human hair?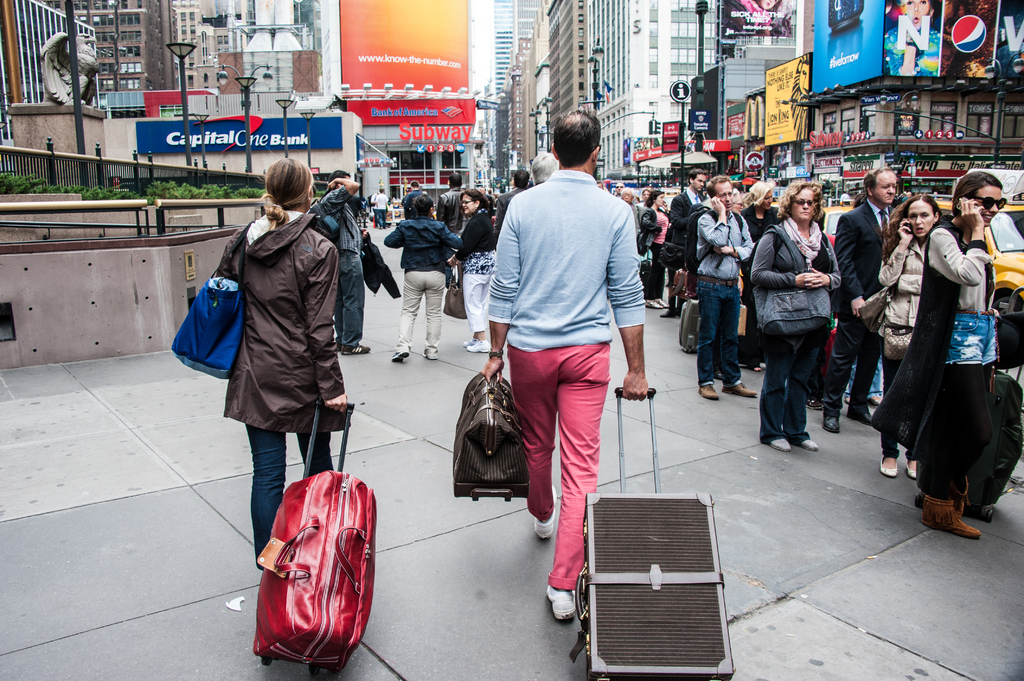
x1=449, y1=173, x2=461, y2=192
